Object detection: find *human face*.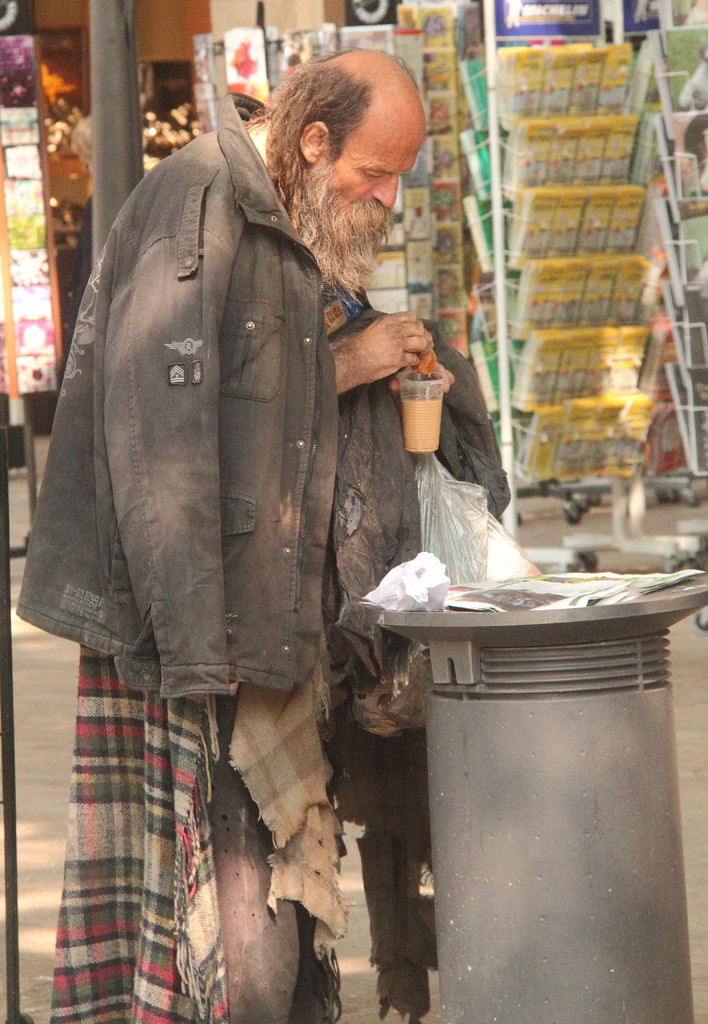
(321,131,426,250).
